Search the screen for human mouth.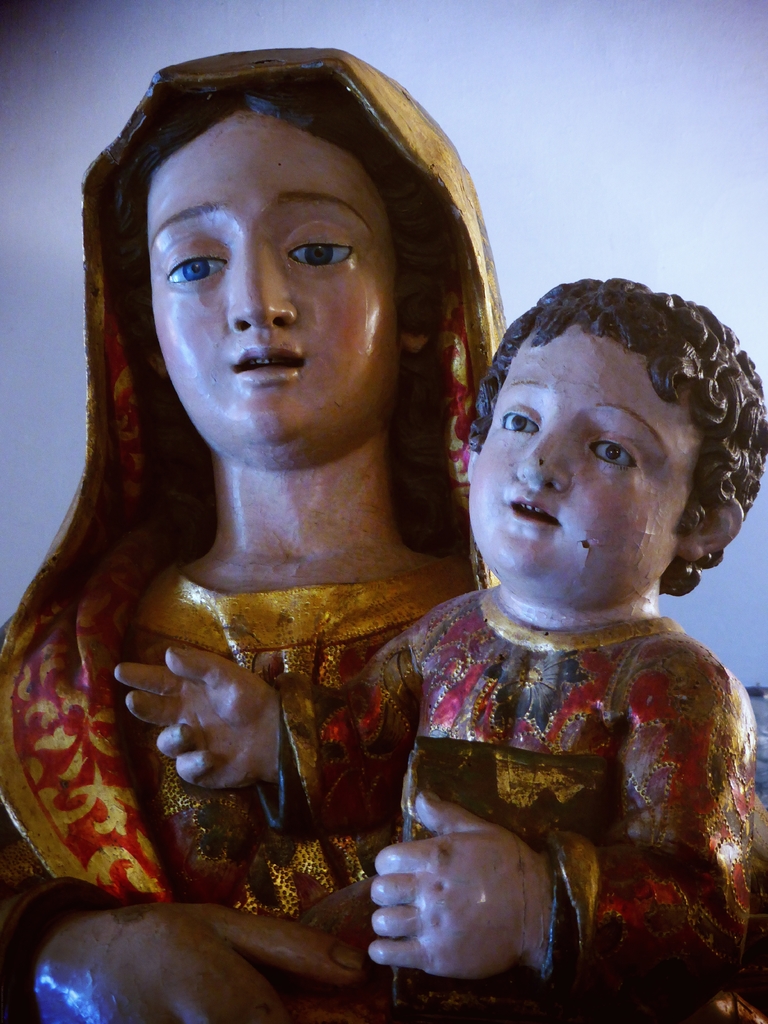
Found at 234 344 300 383.
